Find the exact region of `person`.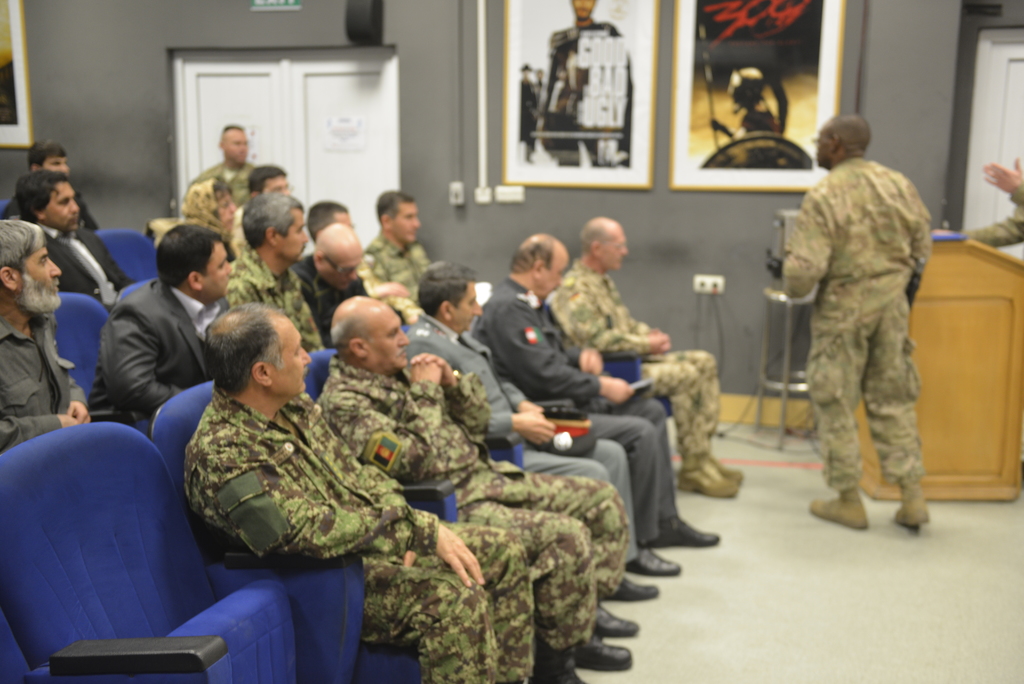
Exact region: bbox(771, 129, 947, 548).
